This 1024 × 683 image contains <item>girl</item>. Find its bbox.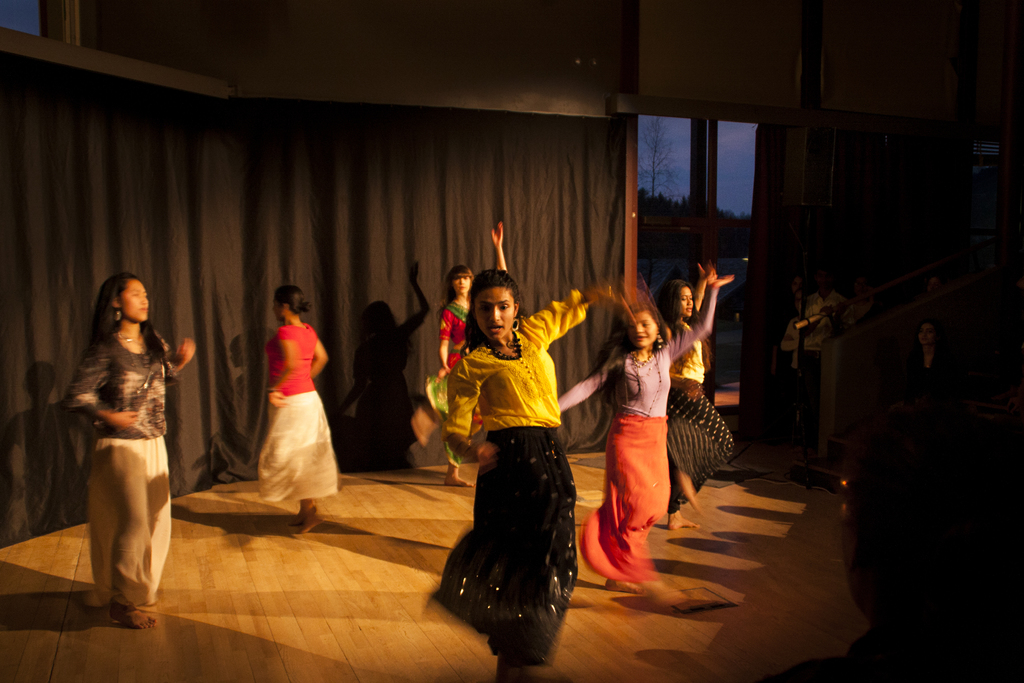
detection(412, 216, 506, 486).
